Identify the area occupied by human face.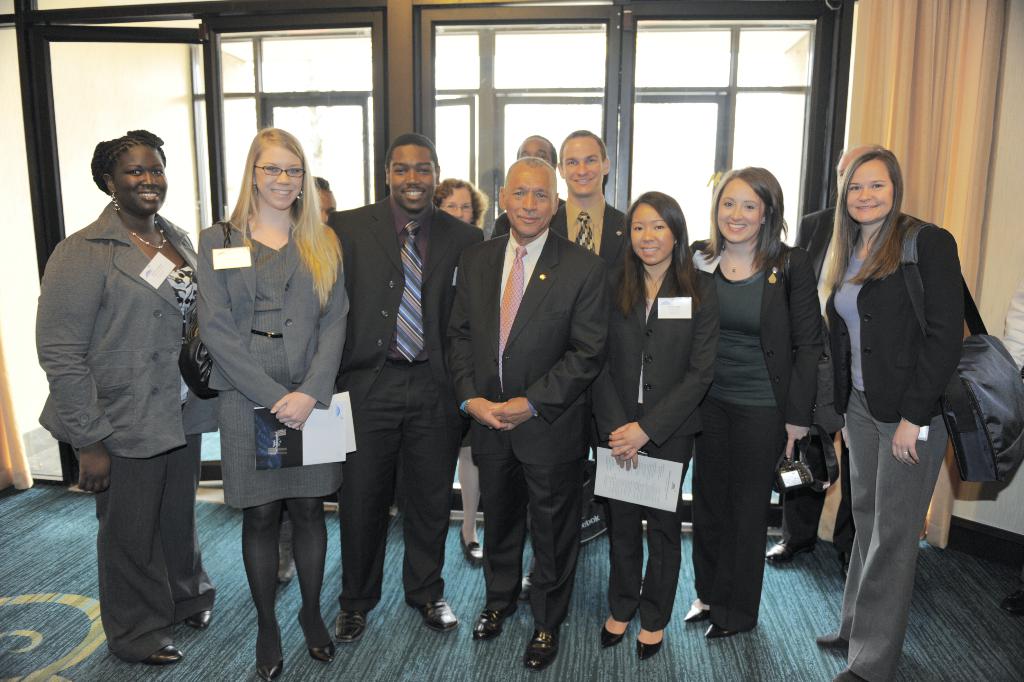
Area: 519 134 557 170.
